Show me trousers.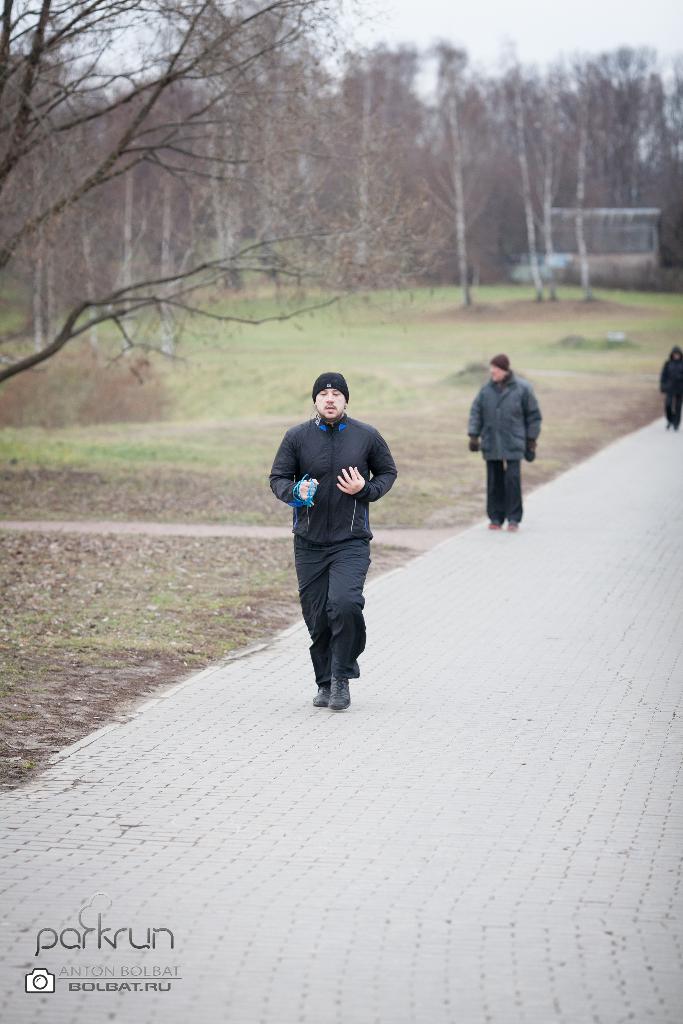
trousers is here: locate(290, 501, 381, 701).
